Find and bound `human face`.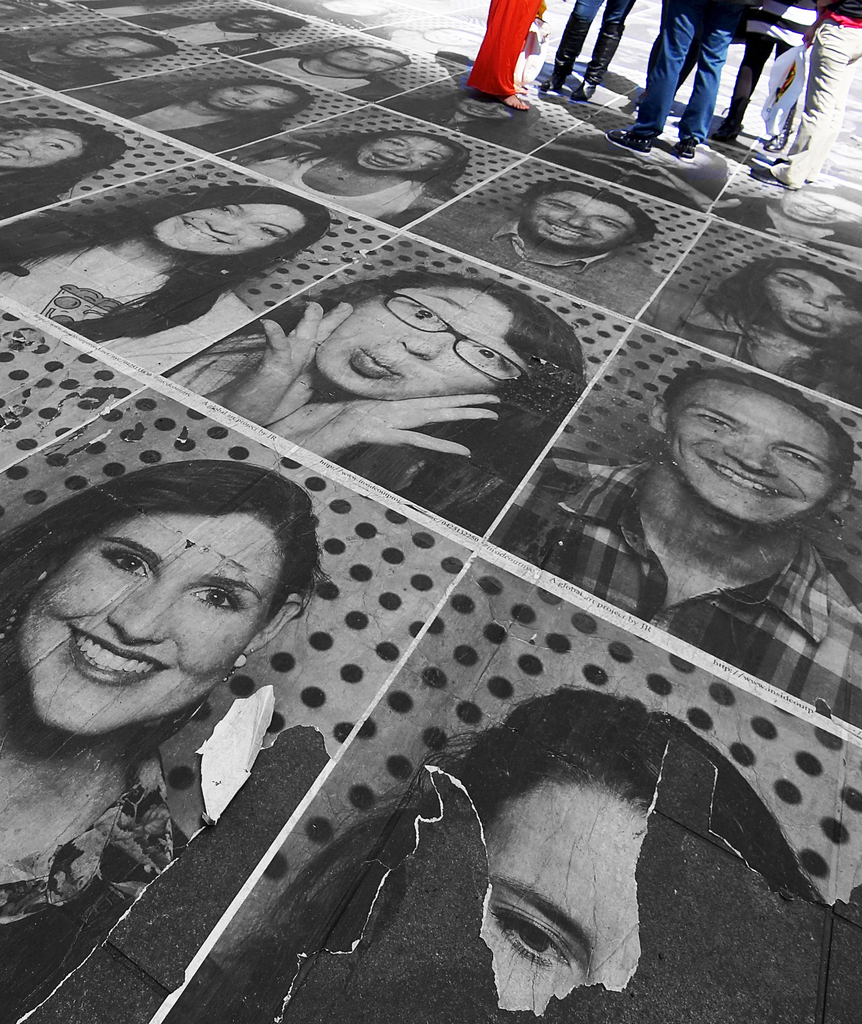
Bound: (668,380,833,524).
